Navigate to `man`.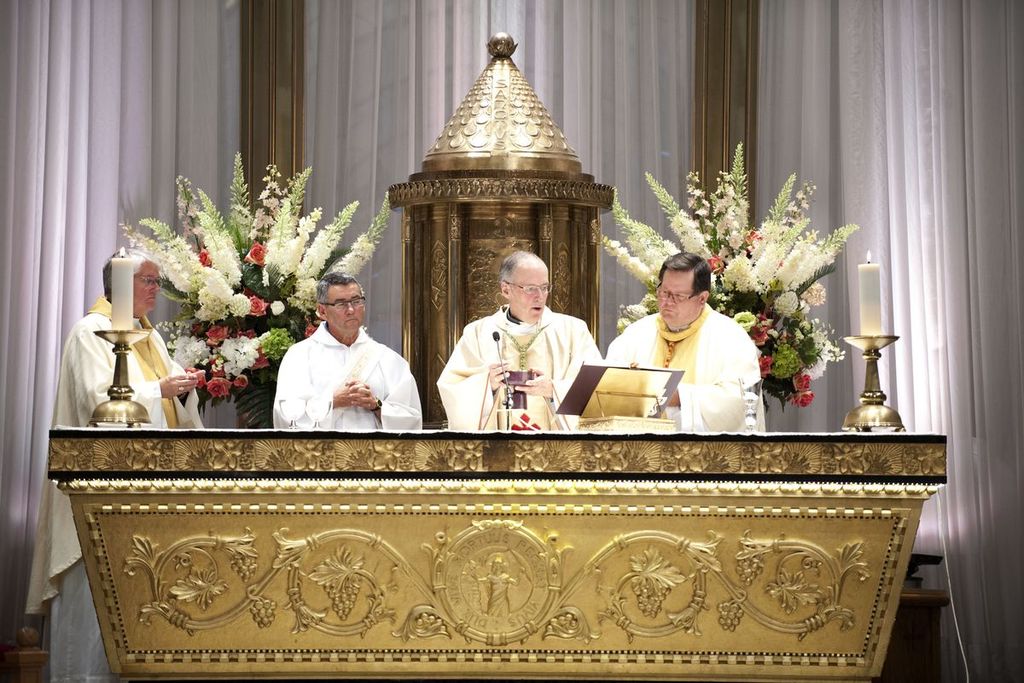
Navigation target: 263:274:414:440.
